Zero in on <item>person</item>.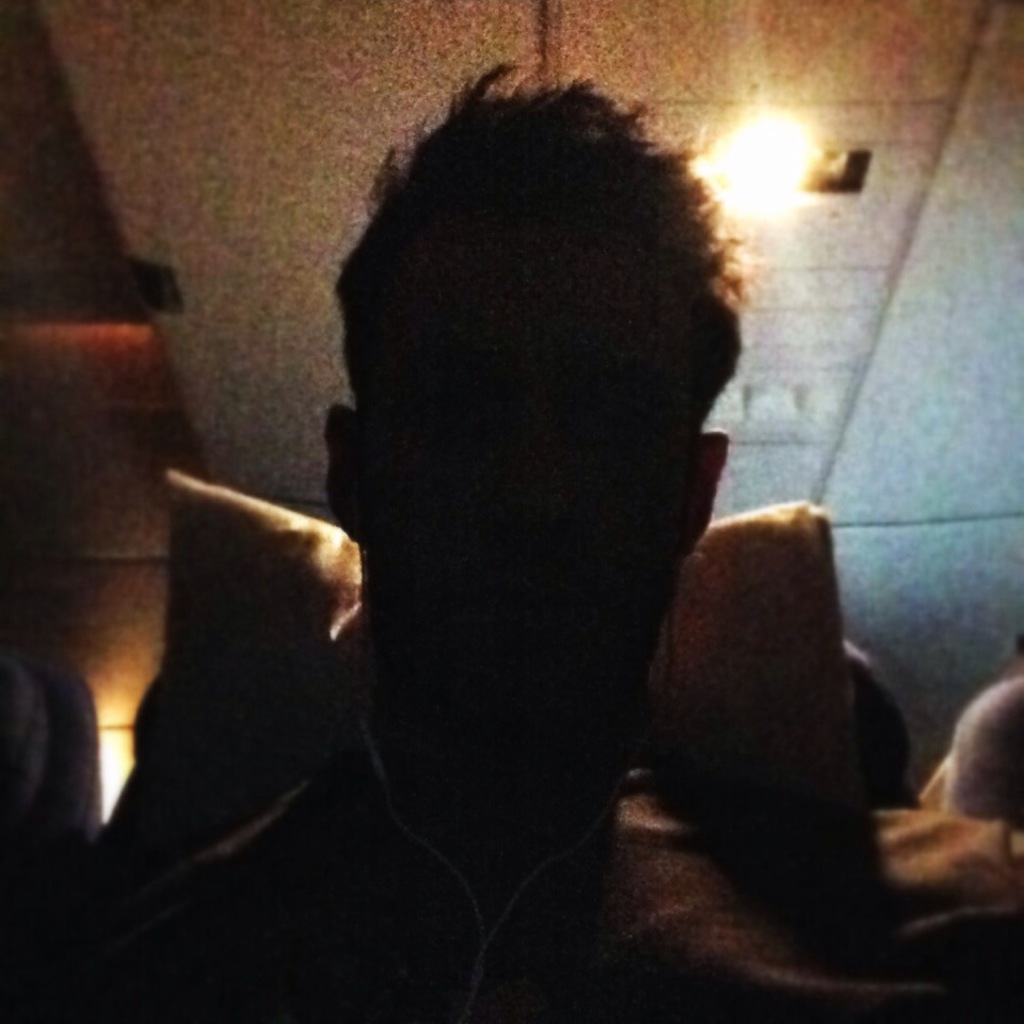
Zeroed in: {"left": 90, "top": 60, "right": 1023, "bottom": 1021}.
